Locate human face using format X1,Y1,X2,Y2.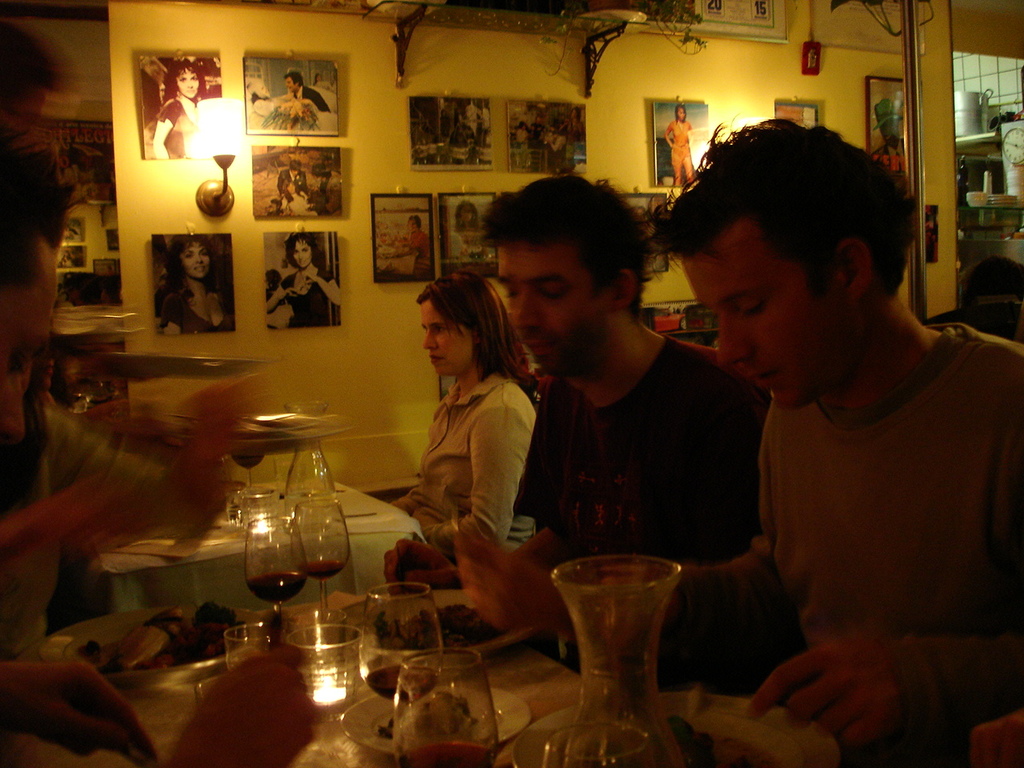
292,238,312,269.
